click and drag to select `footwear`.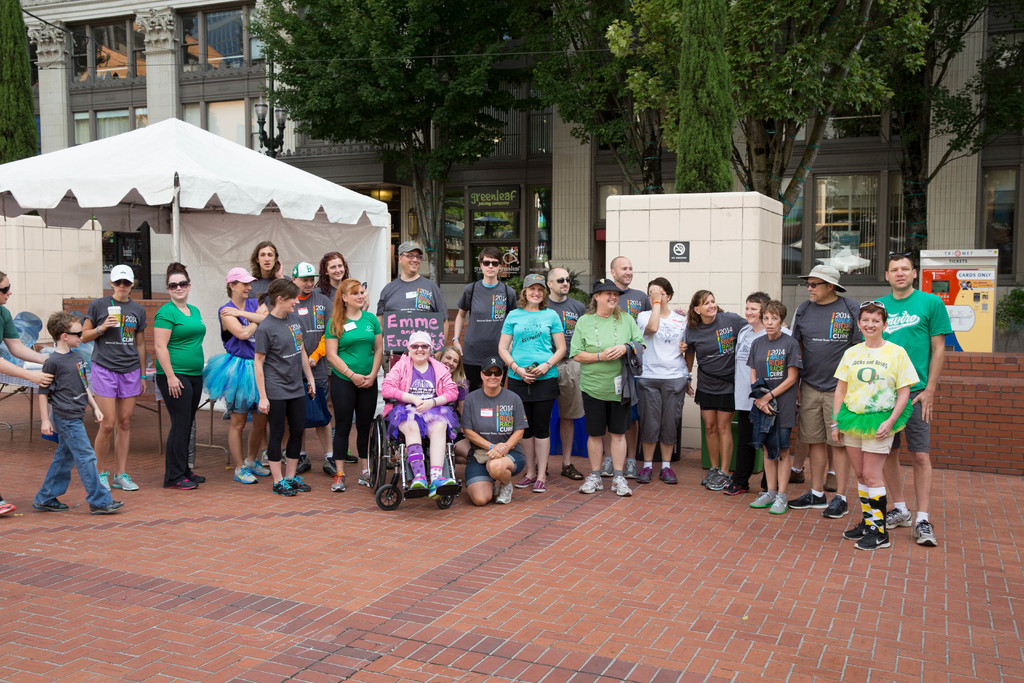
Selection: <box>95,472,112,491</box>.
